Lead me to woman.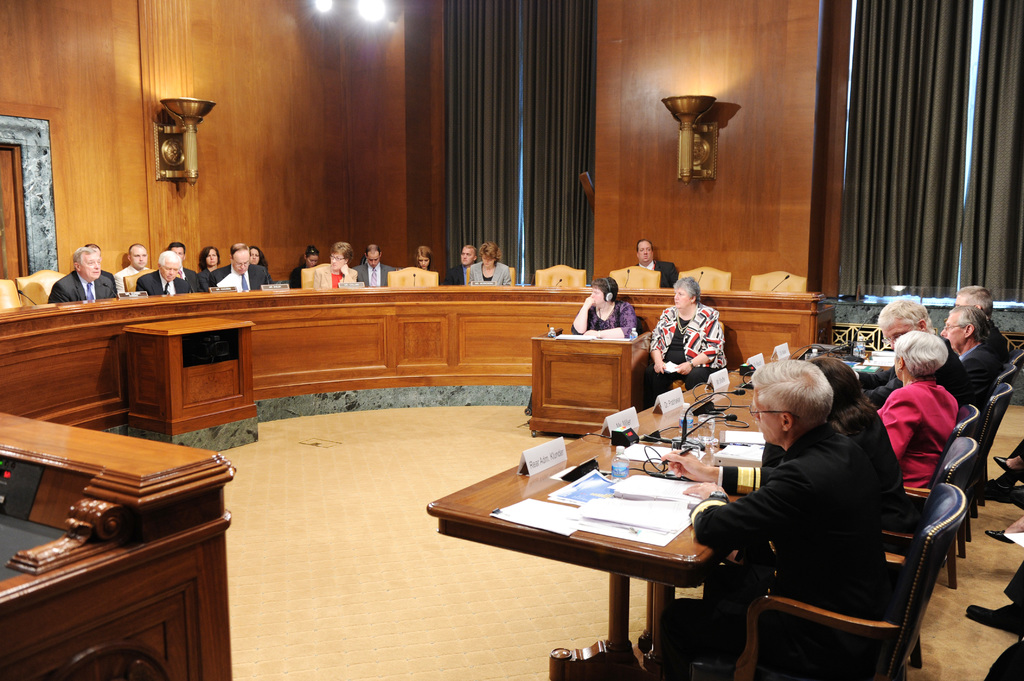
Lead to [x1=312, y1=241, x2=358, y2=288].
